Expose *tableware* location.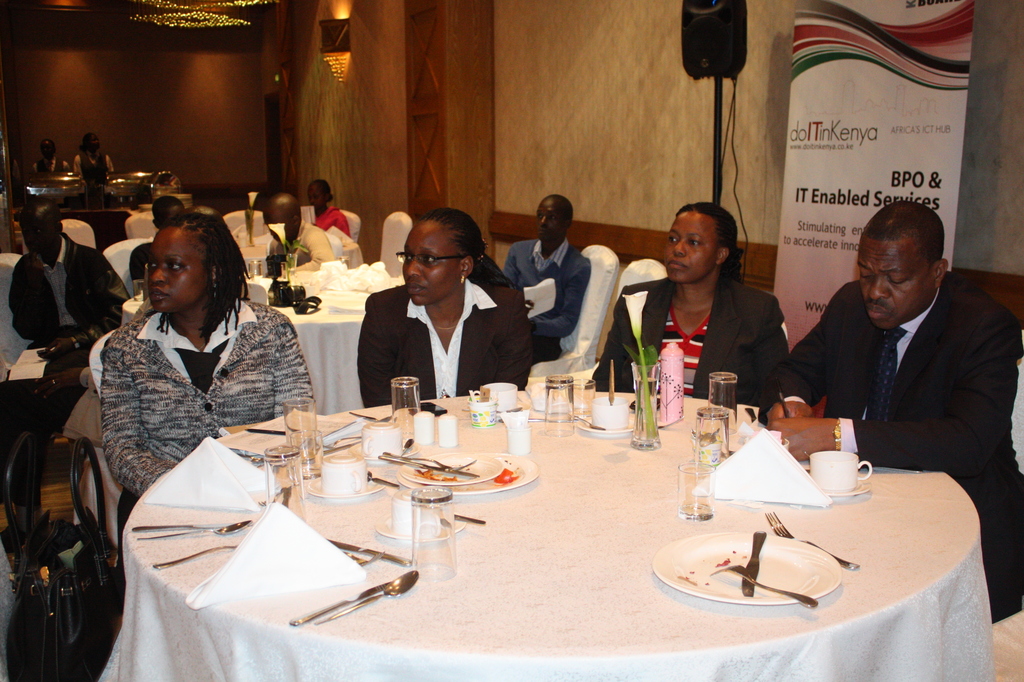
Exposed at {"left": 577, "top": 415, "right": 606, "bottom": 428}.
